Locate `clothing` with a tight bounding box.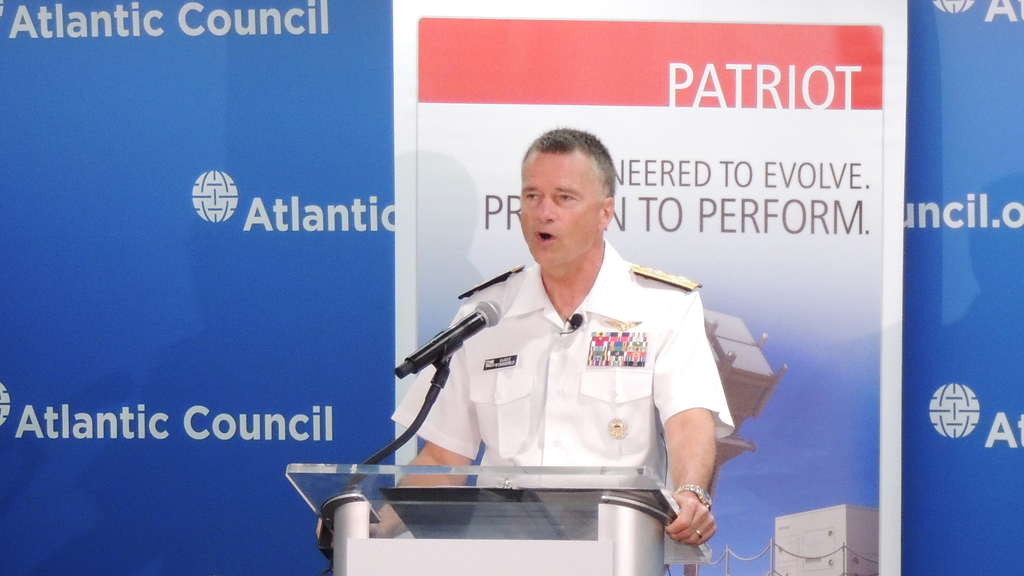
bbox=(388, 227, 739, 516).
